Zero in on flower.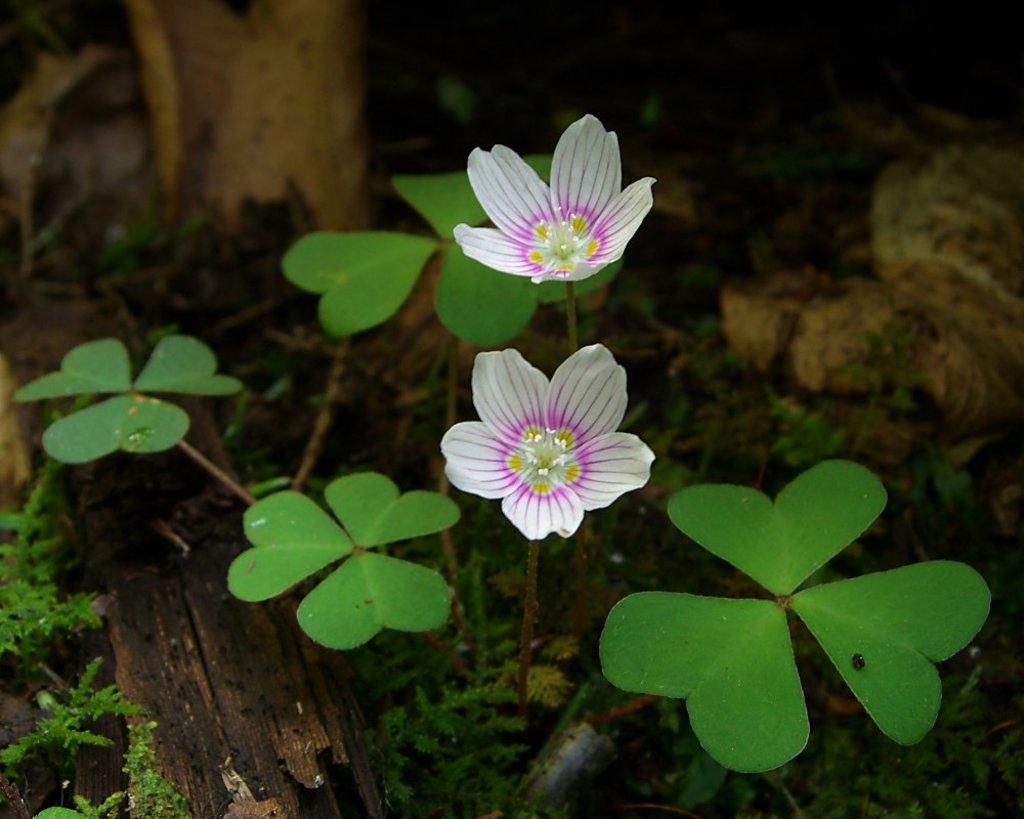
Zeroed in: 450 118 662 290.
